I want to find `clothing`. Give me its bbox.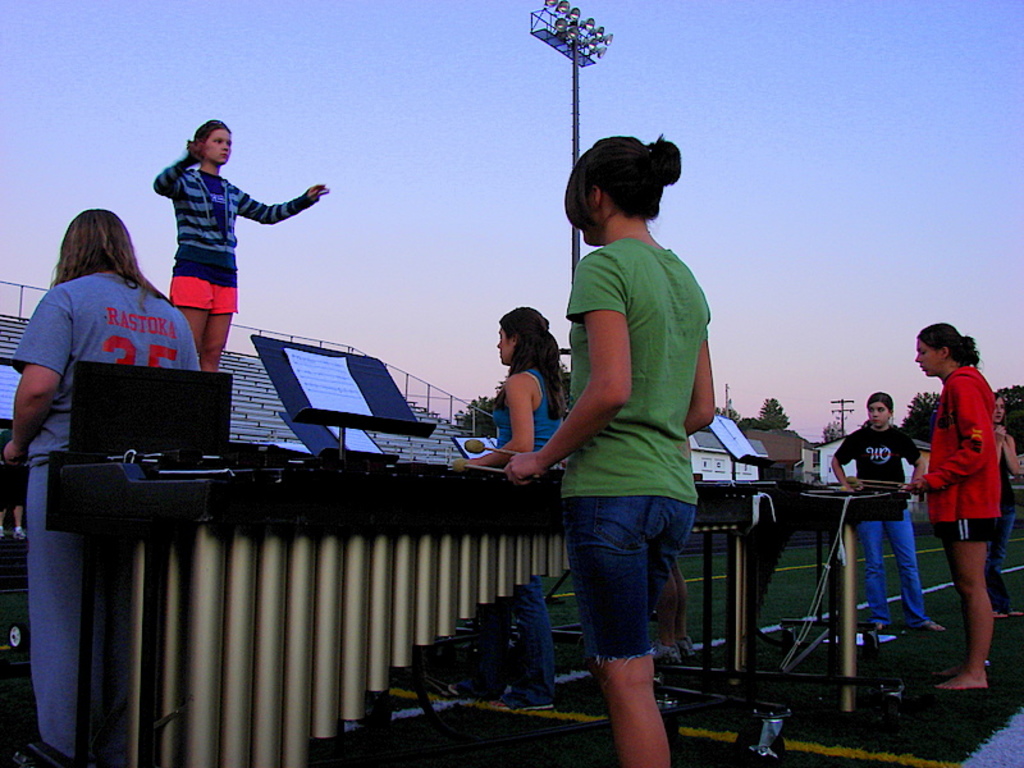
(left=155, top=161, right=312, bottom=268).
